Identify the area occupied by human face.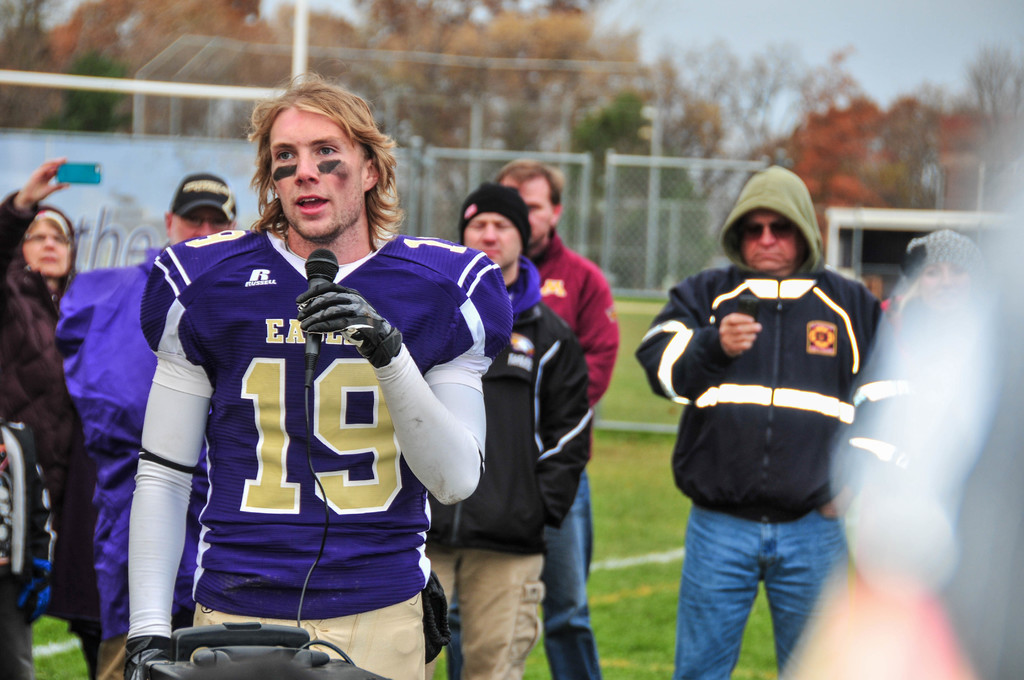
Area: x1=739 y1=209 x2=800 y2=273.
